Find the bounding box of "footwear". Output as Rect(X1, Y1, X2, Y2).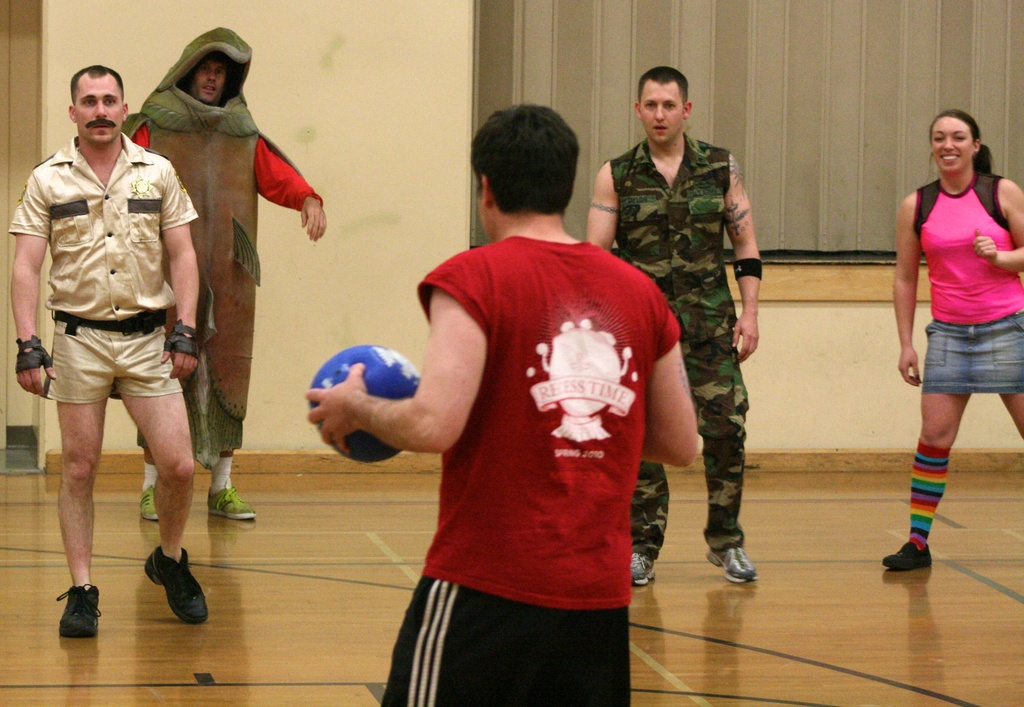
Rect(140, 542, 212, 630).
